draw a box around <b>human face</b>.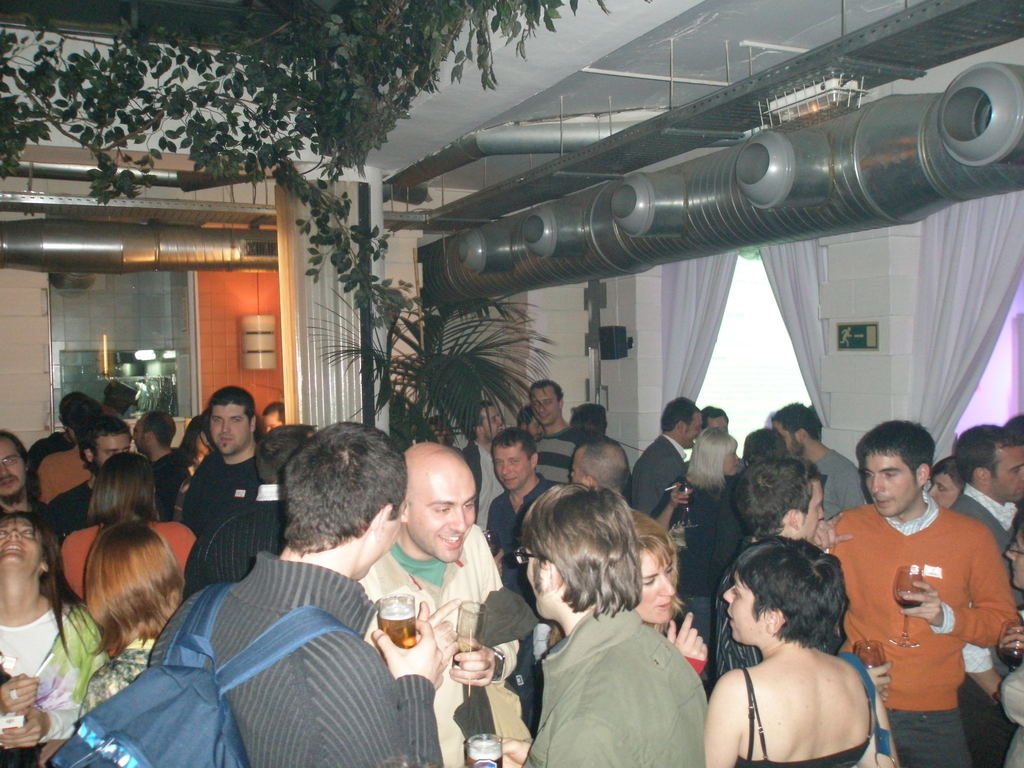
0, 438, 25, 492.
